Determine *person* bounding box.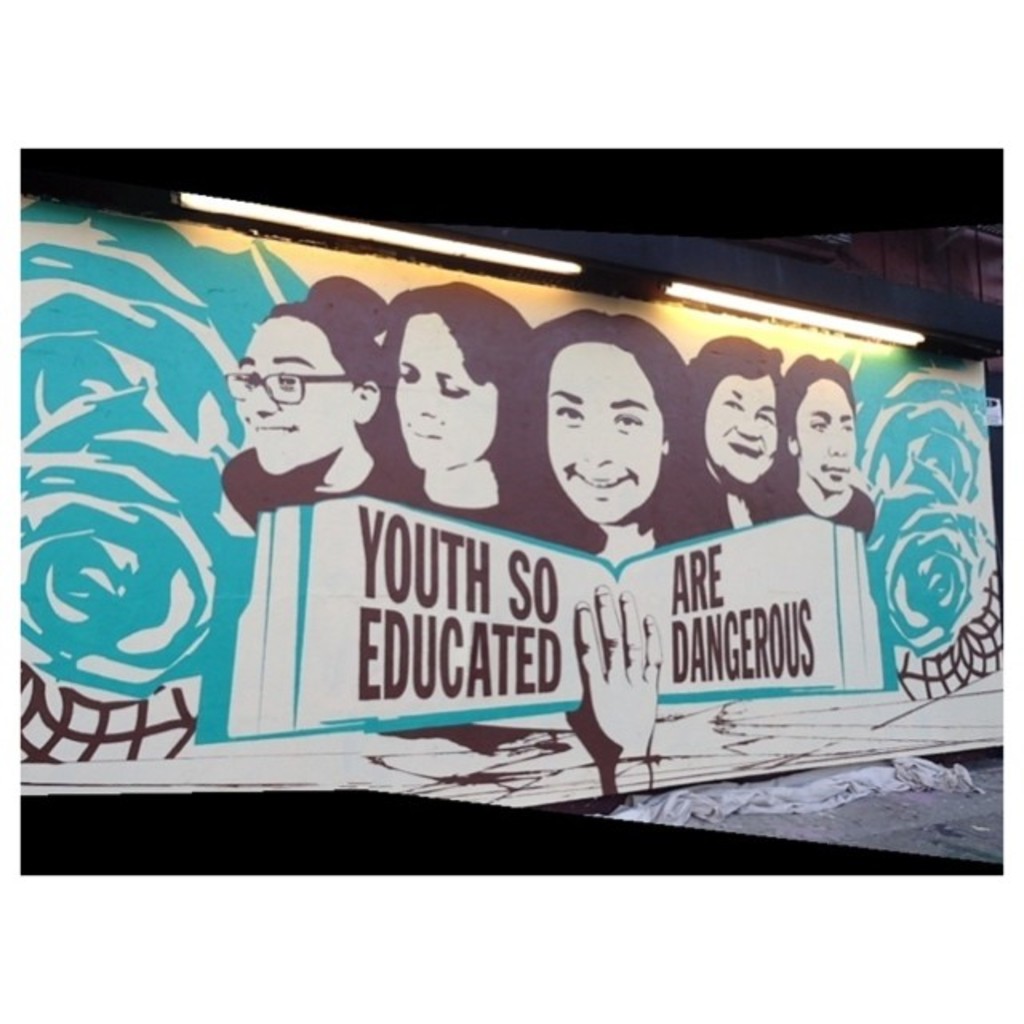
Determined: x1=670, y1=323, x2=792, y2=530.
